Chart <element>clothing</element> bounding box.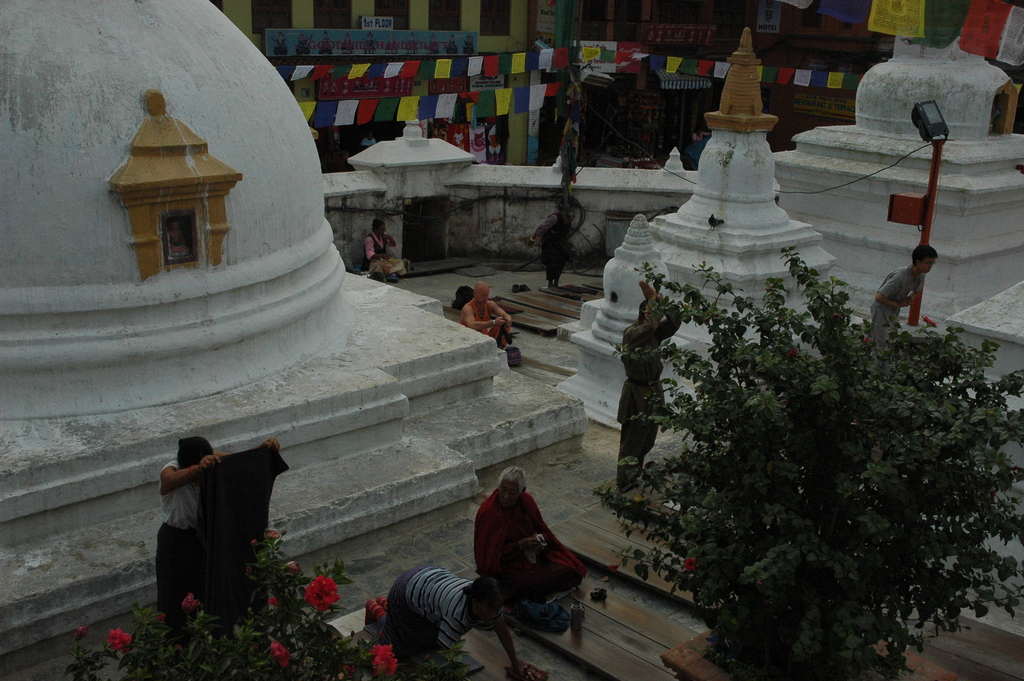
Charted: 456 293 505 352.
